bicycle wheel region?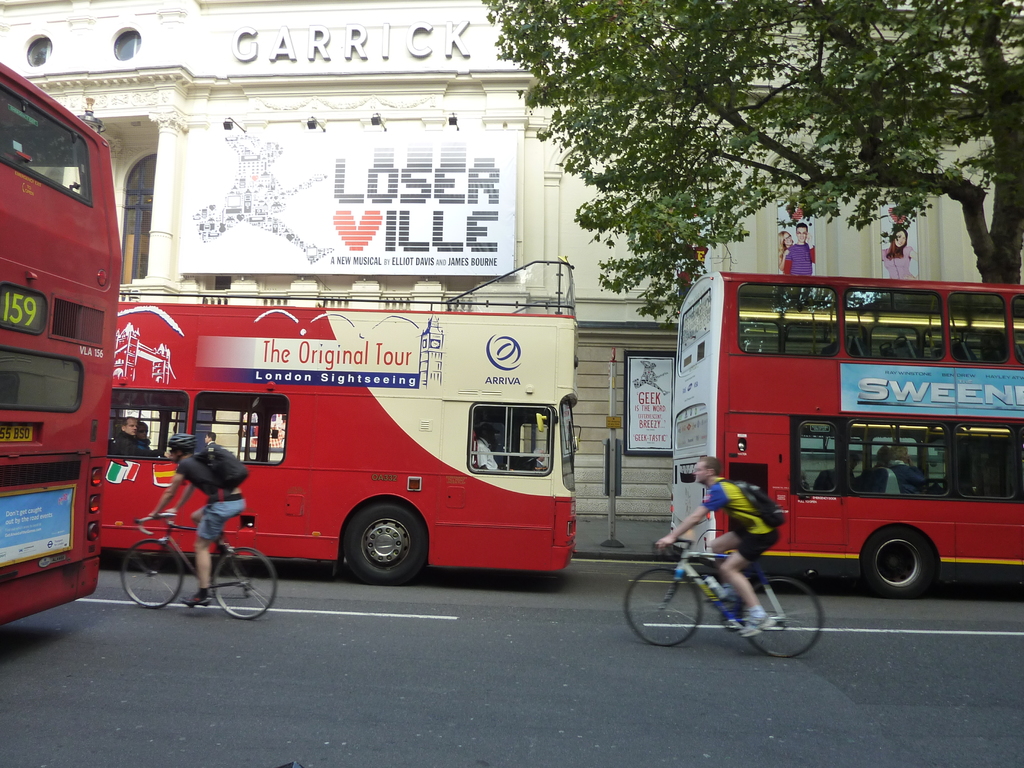
BBox(193, 550, 266, 626)
